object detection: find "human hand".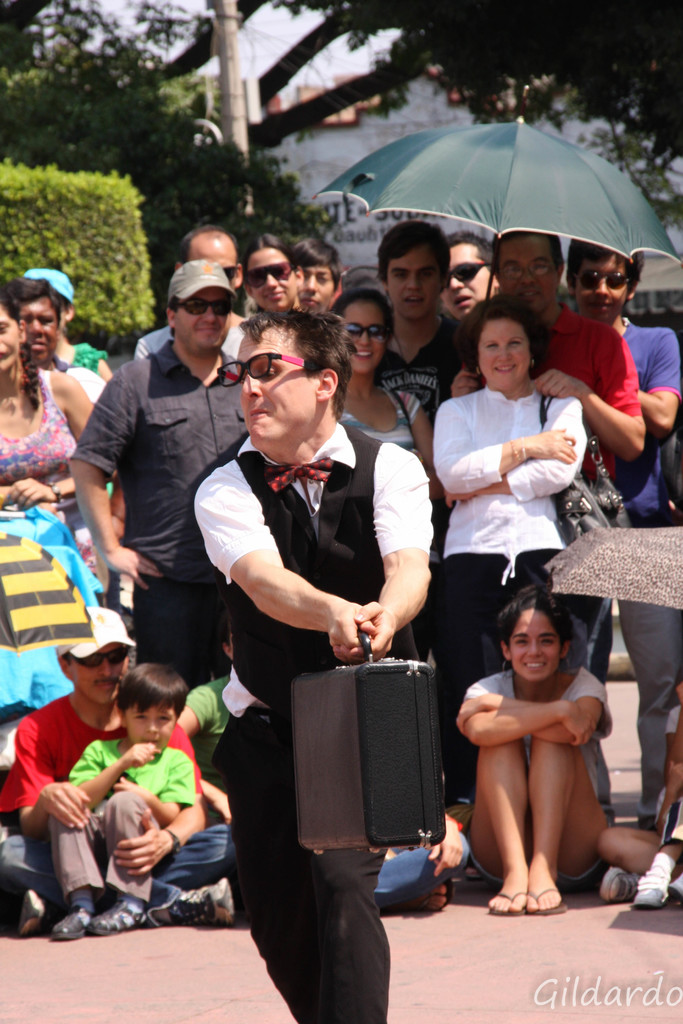
region(331, 598, 397, 662).
